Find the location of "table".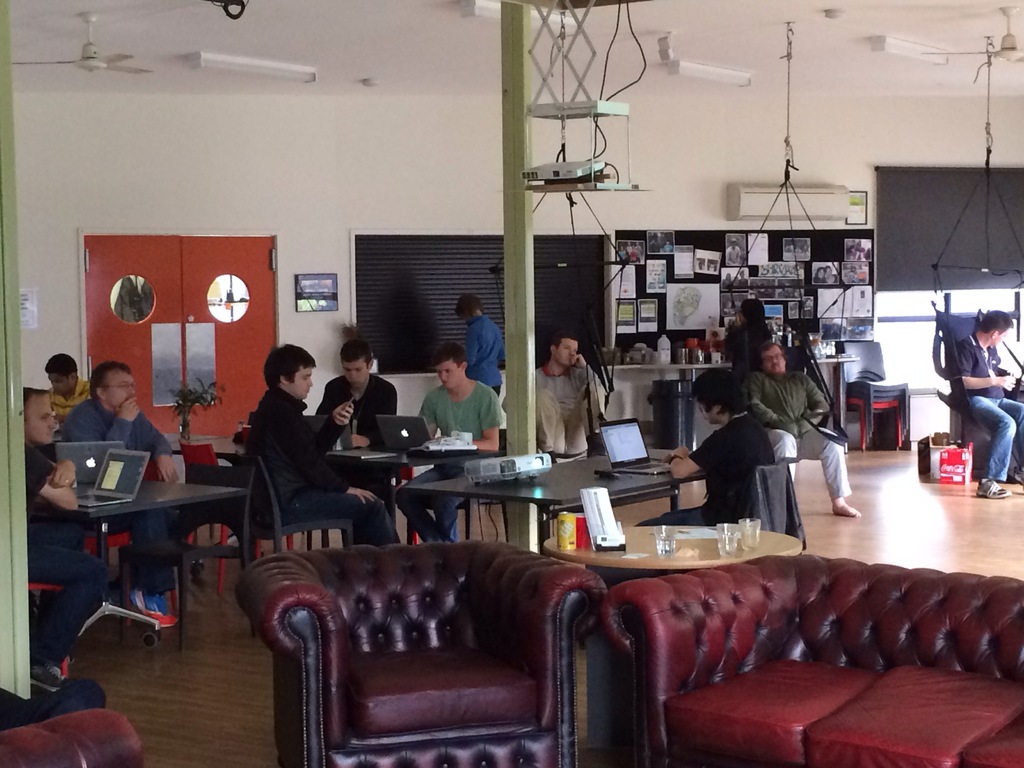
Location: 321, 444, 500, 541.
